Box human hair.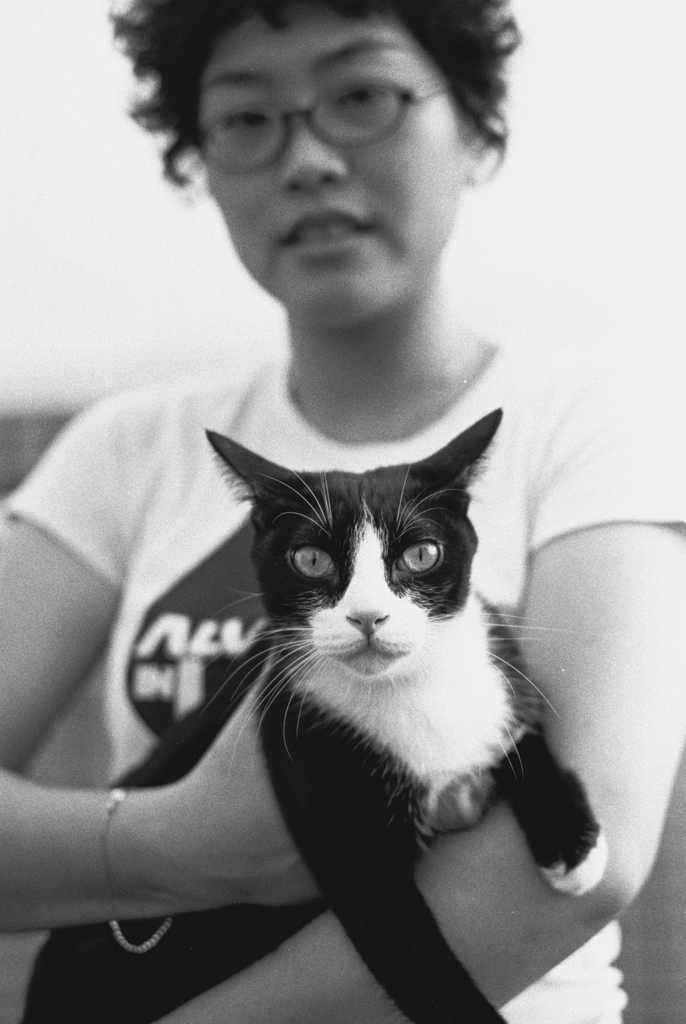
[left=124, top=0, right=520, bottom=225].
